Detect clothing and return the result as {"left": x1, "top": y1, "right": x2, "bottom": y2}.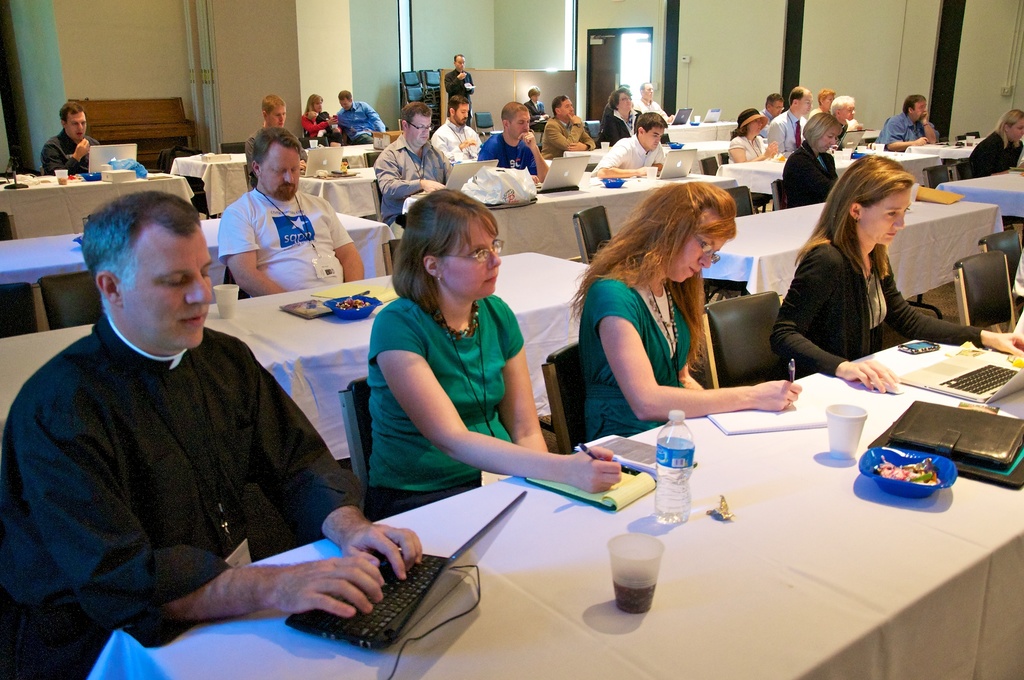
{"left": 40, "top": 129, "right": 102, "bottom": 175}.
